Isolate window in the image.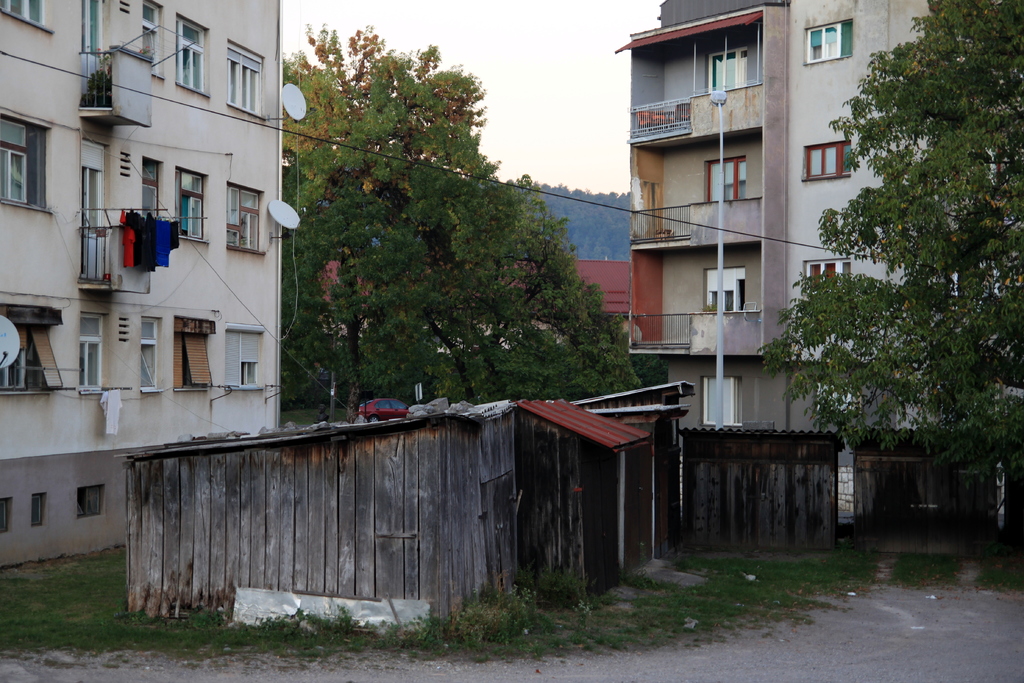
Isolated region: Rect(82, 314, 109, 389).
